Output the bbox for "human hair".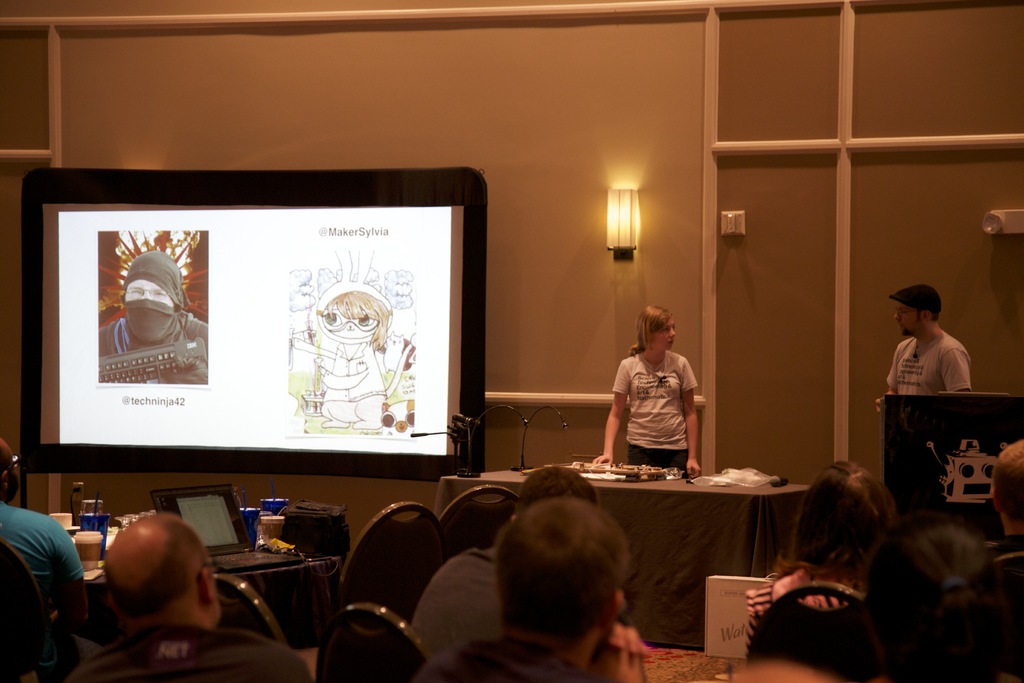
select_region(764, 465, 900, 578).
